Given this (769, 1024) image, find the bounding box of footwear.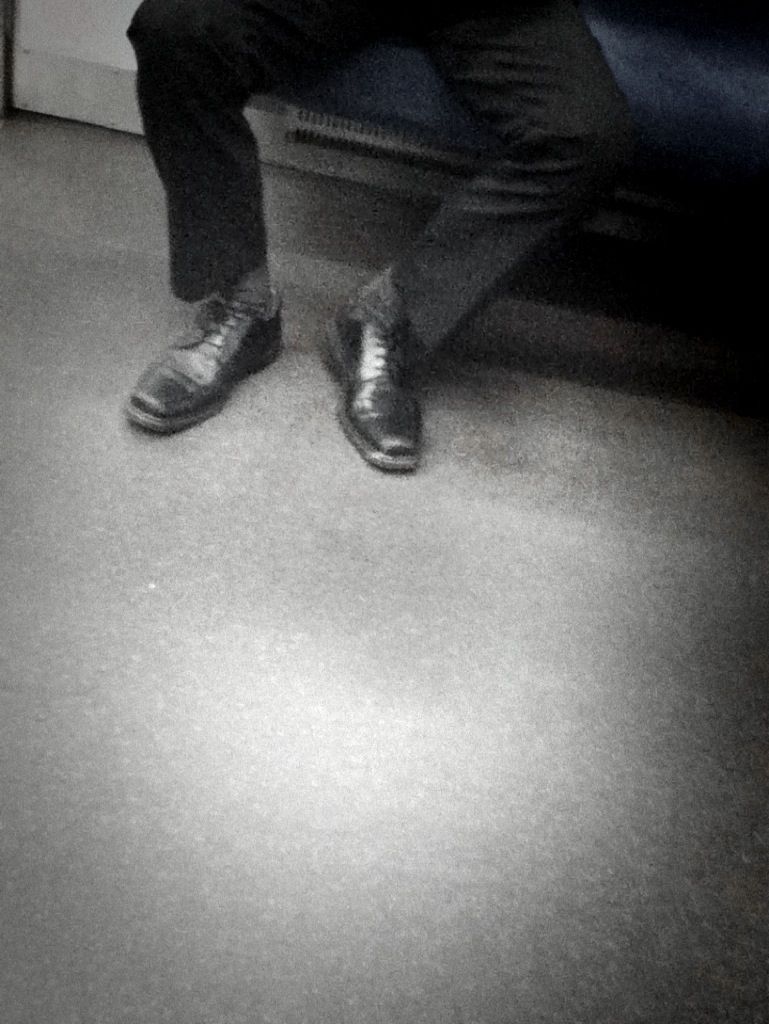
crop(327, 278, 423, 473).
